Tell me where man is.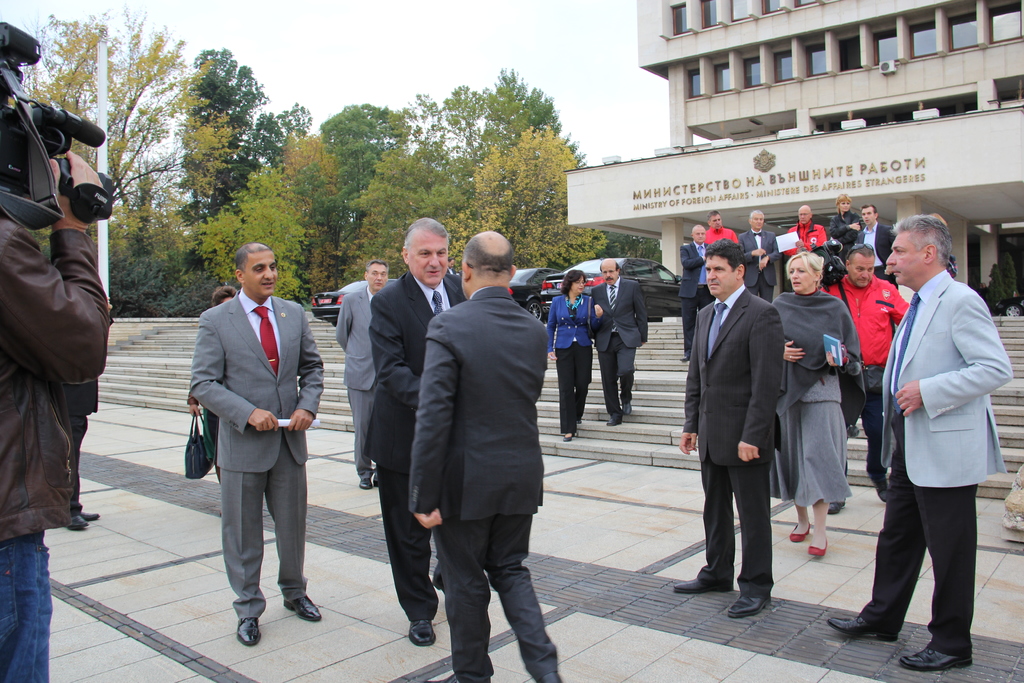
man is at [left=333, top=257, right=388, bottom=491].
